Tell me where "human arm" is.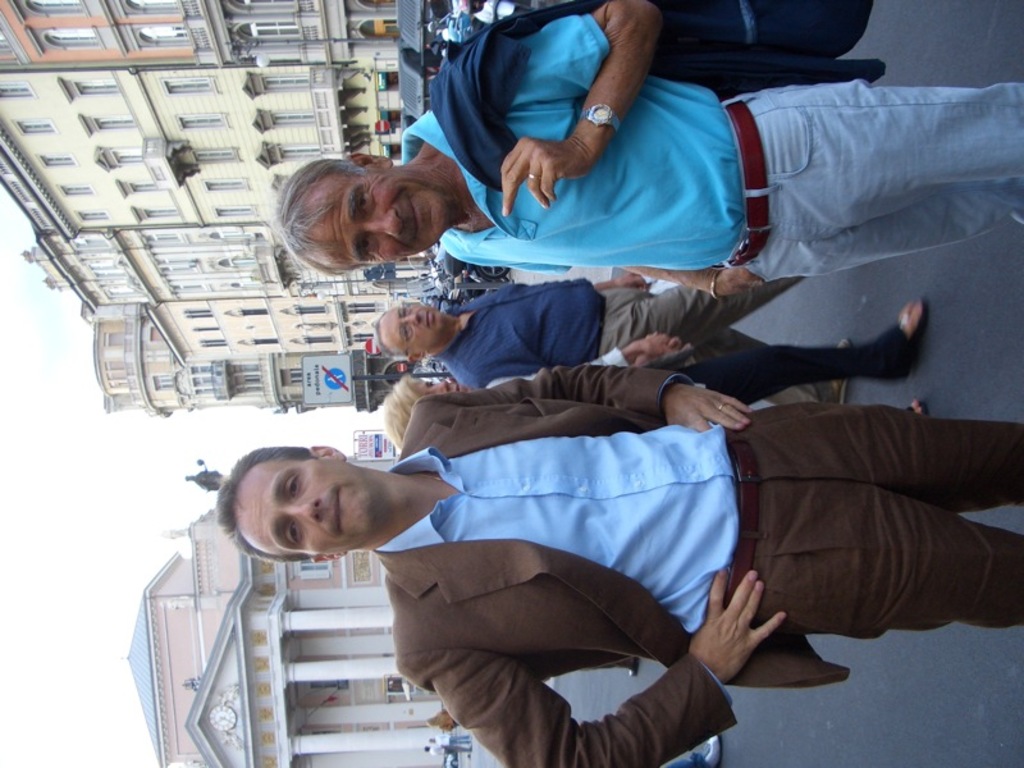
"human arm" is at <box>492,0,660,224</box>.
